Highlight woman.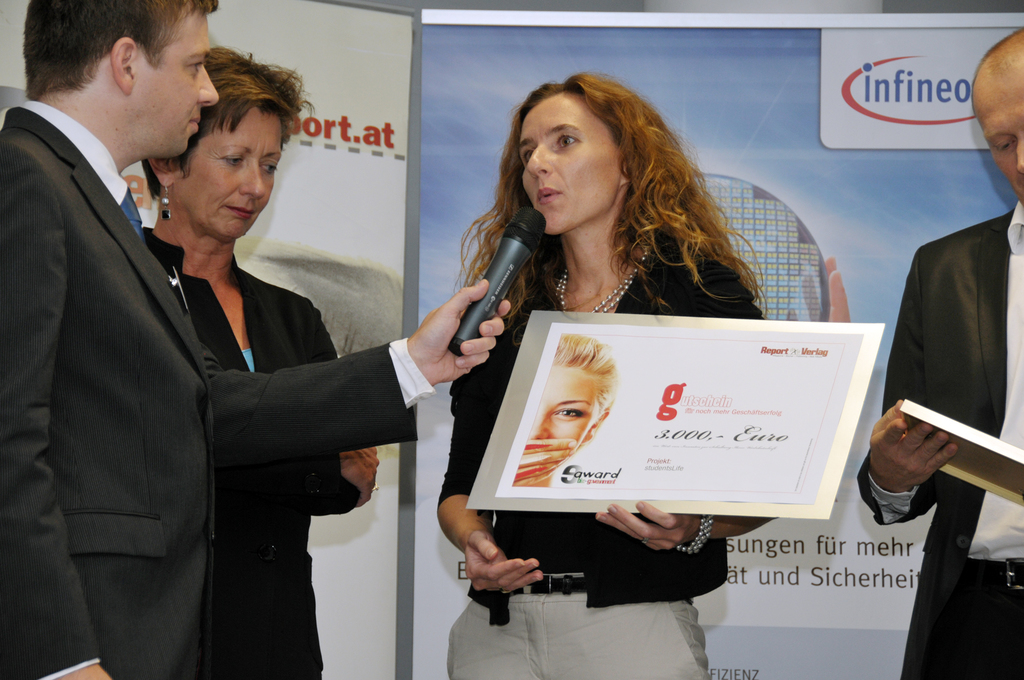
Highlighted region: 397,58,845,679.
